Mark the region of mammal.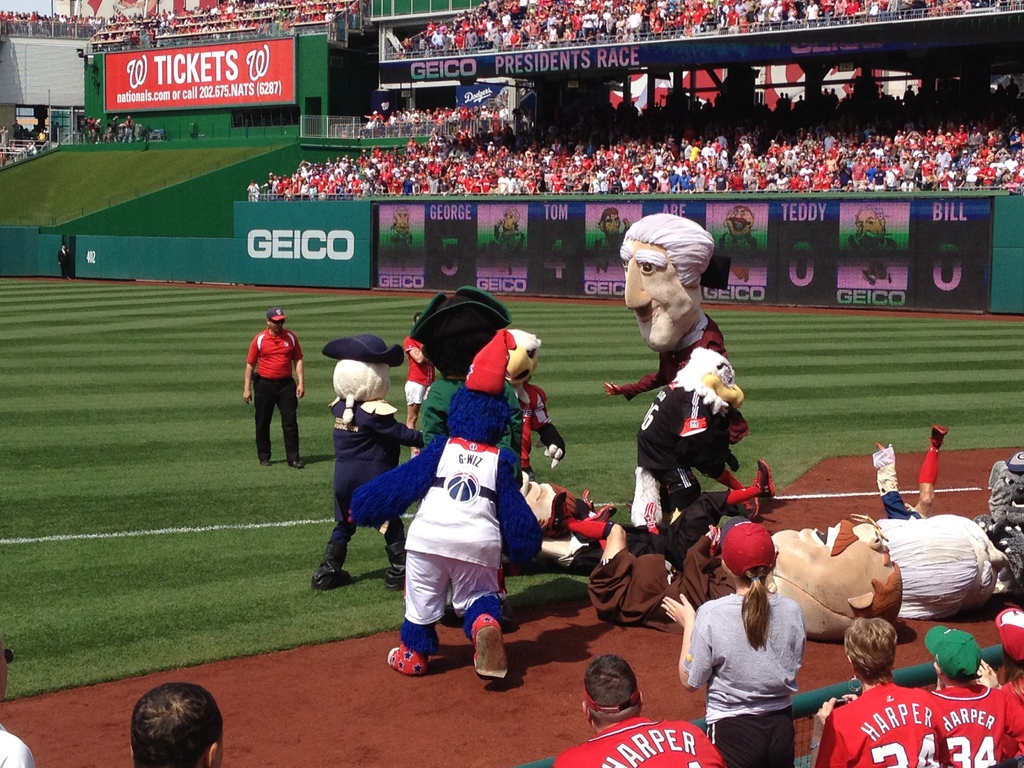
Region: {"x1": 600, "y1": 212, "x2": 742, "y2": 470}.
